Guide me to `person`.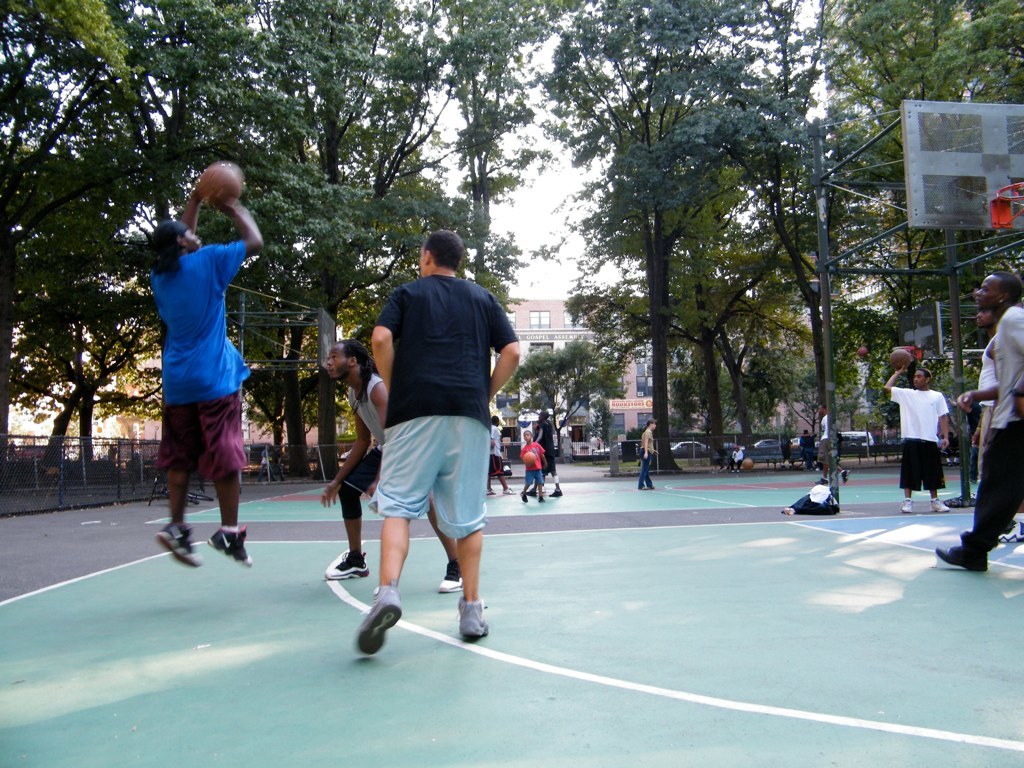
Guidance: 485, 416, 516, 498.
